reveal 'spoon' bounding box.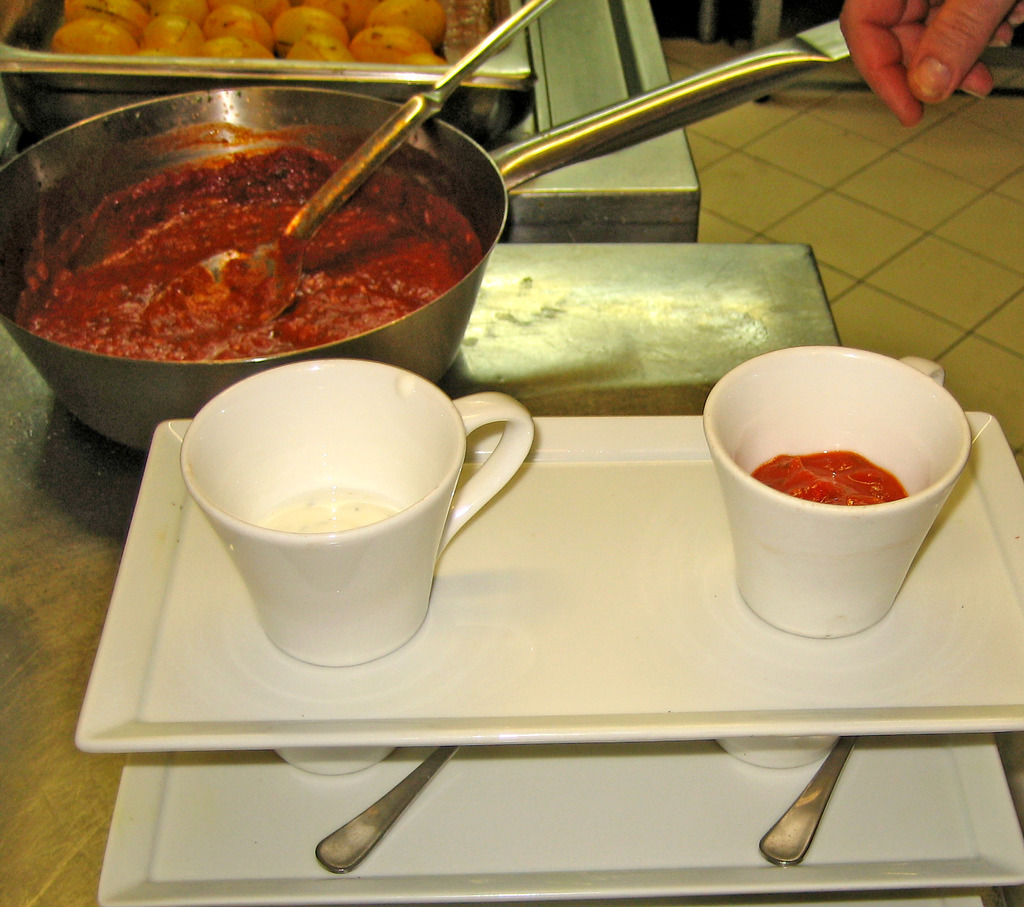
Revealed: [314,747,460,874].
